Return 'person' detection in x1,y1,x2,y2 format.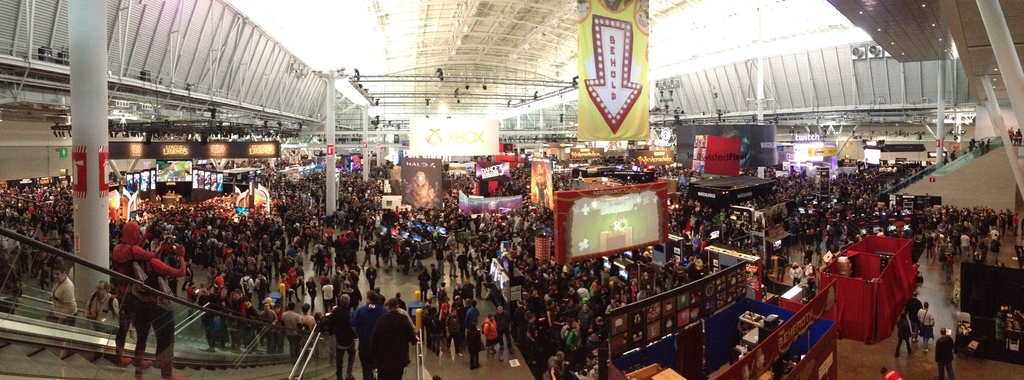
45,262,76,355.
